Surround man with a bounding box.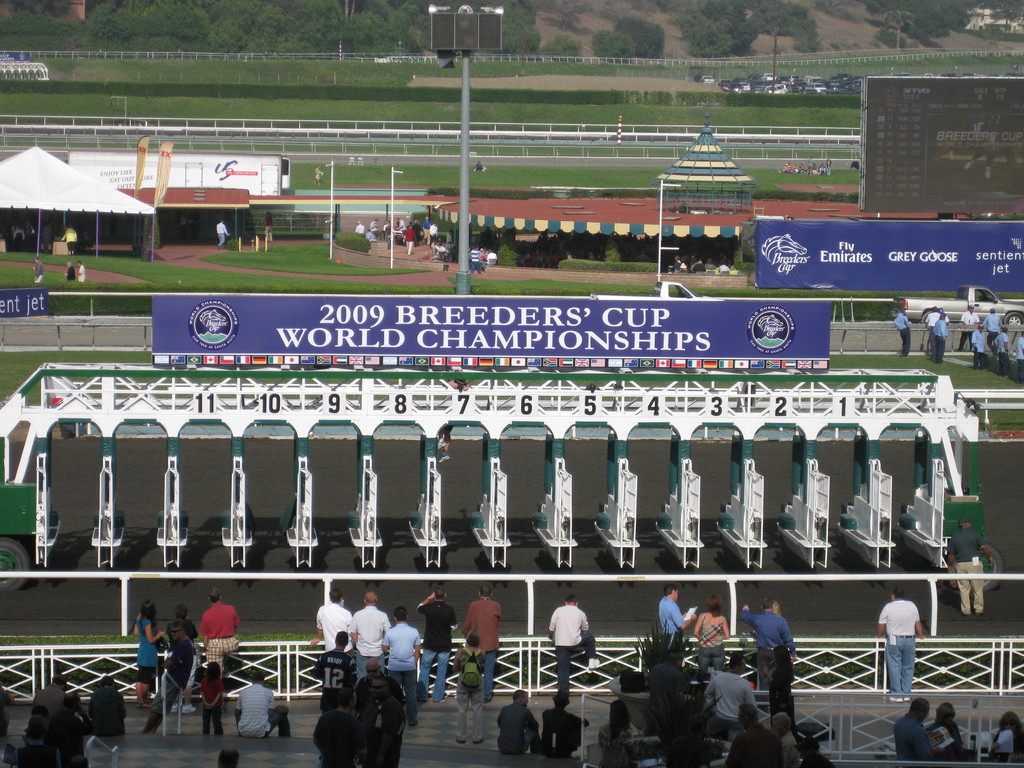
l=541, t=596, r=602, b=705.
